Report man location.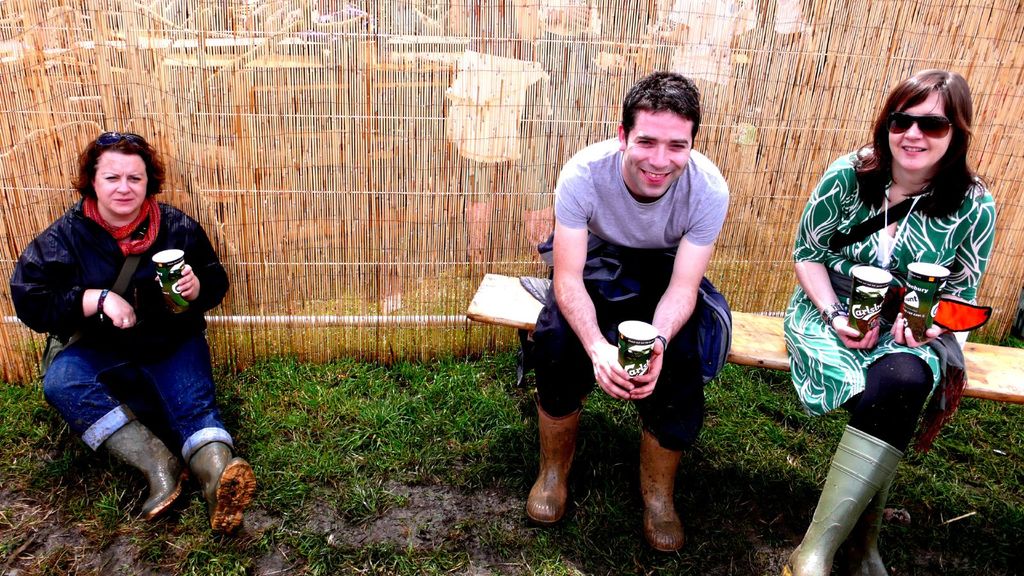
Report: x1=531 y1=74 x2=728 y2=550.
